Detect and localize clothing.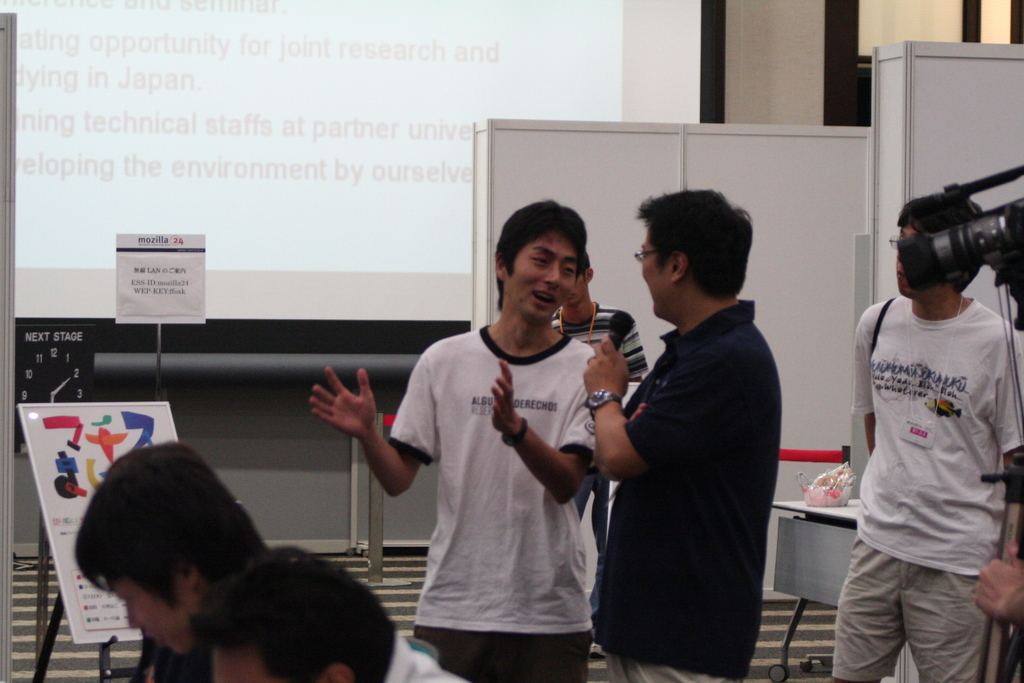
Localized at region(388, 635, 460, 682).
